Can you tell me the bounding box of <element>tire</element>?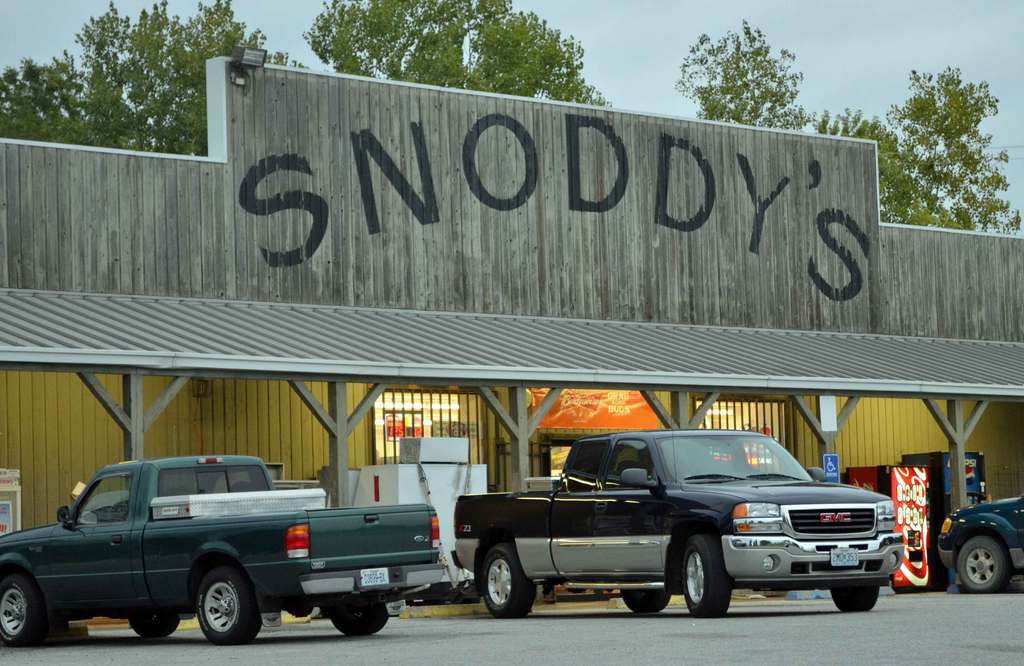
crop(950, 526, 1015, 606).
